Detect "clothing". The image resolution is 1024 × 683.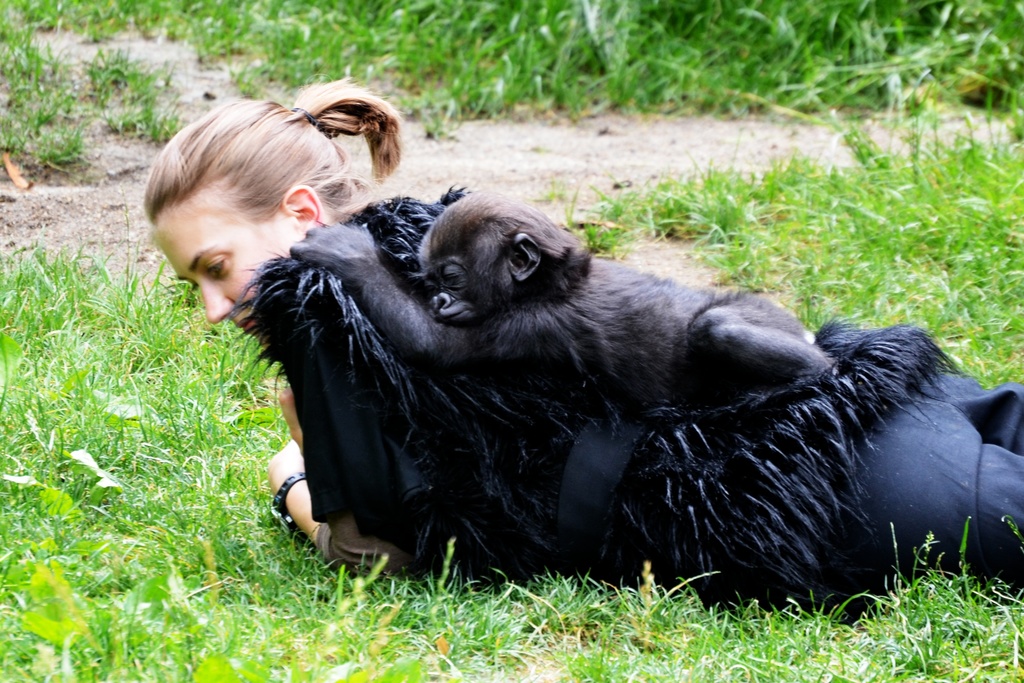
bbox(218, 186, 1023, 577).
